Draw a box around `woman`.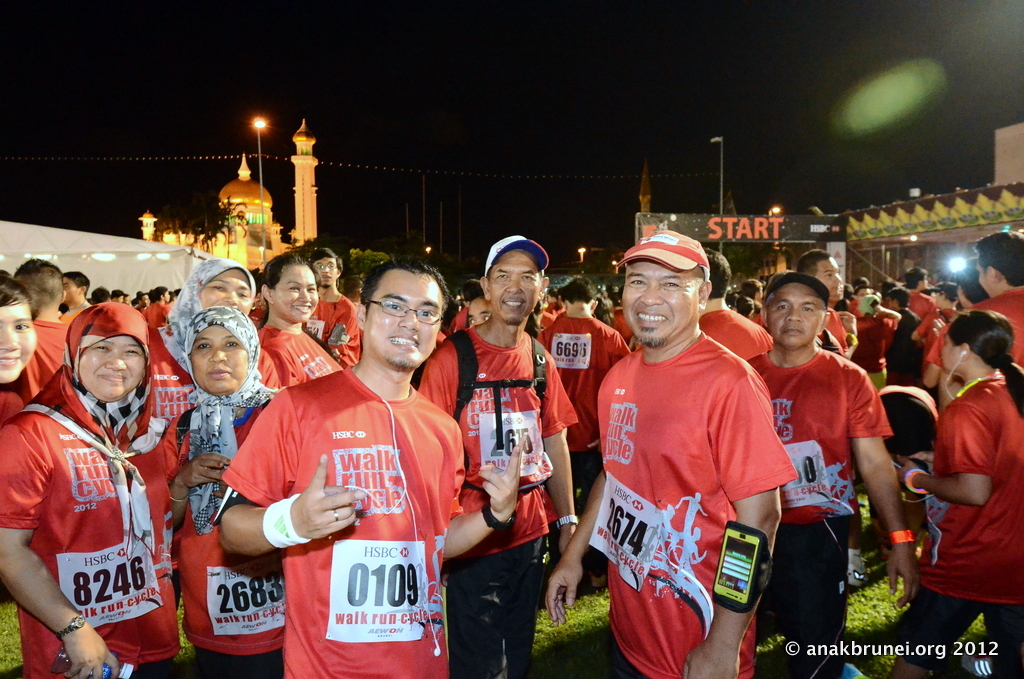
x1=0, y1=268, x2=32, y2=436.
